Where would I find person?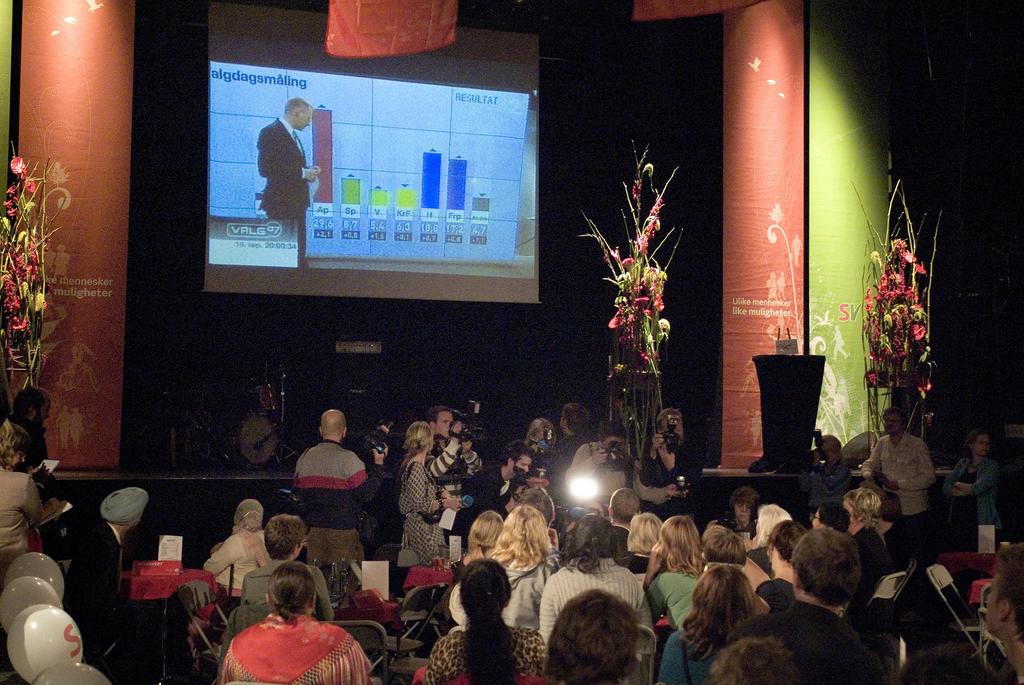
At crop(462, 437, 534, 516).
